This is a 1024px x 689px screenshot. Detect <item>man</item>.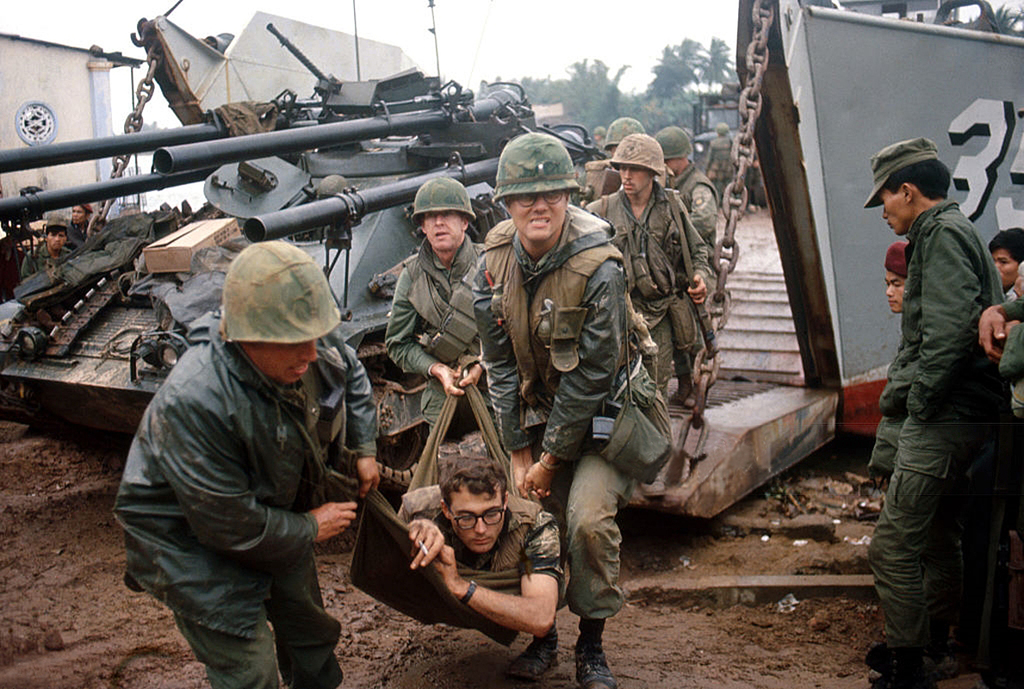
<bbox>593, 119, 610, 148</bbox>.
